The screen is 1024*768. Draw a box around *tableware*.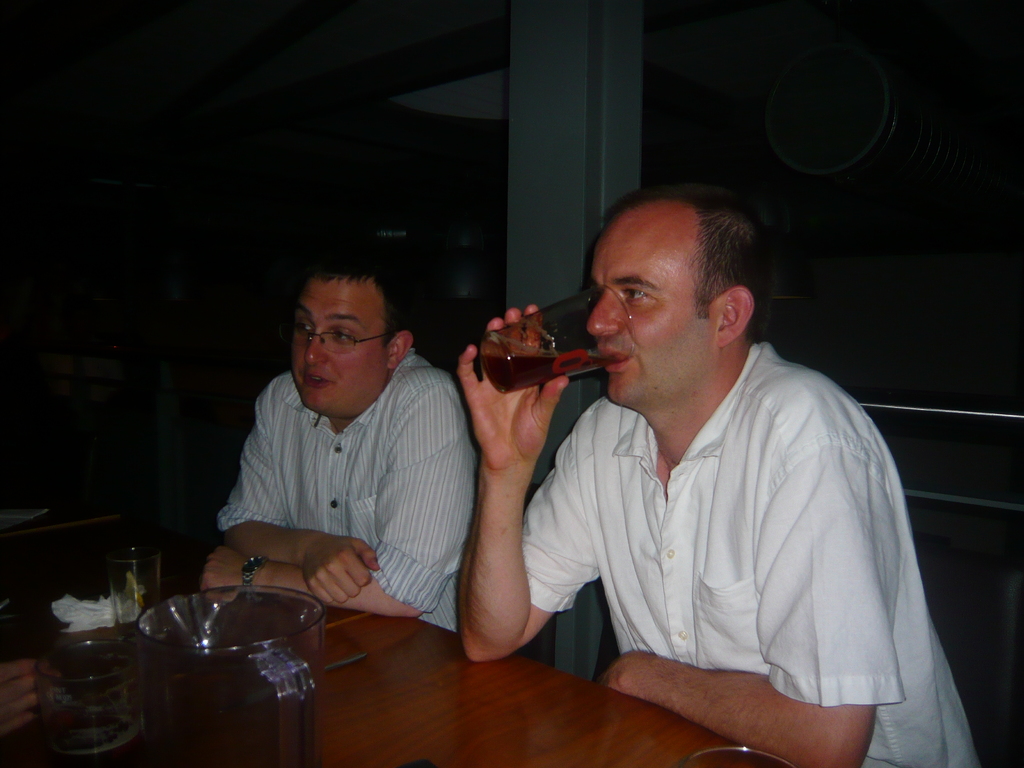
<box>481,284,633,398</box>.
